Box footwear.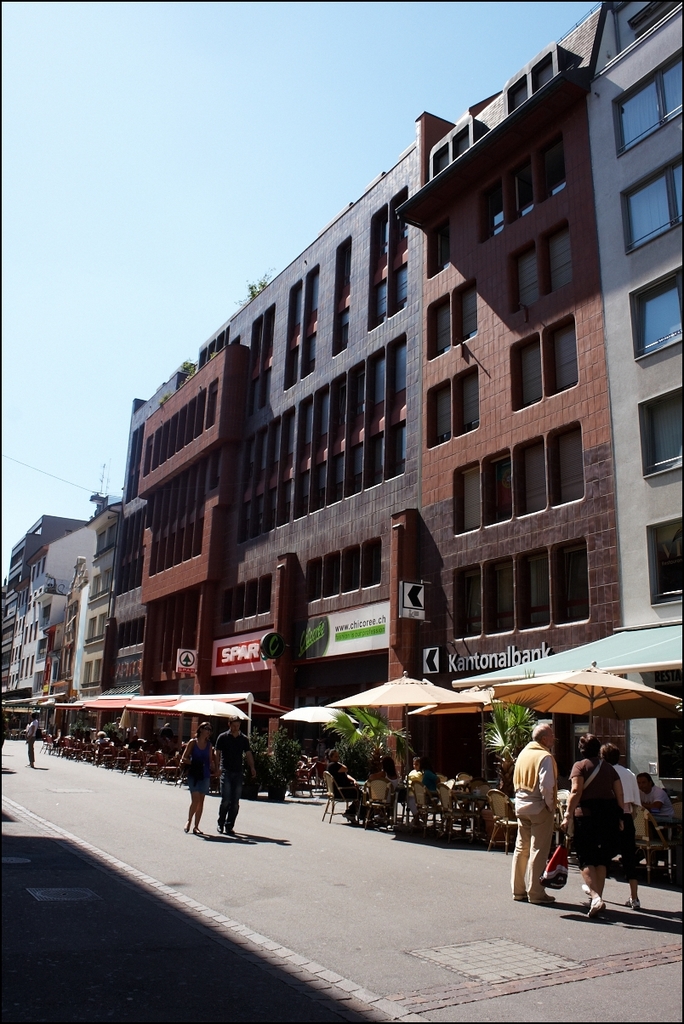
x1=518, y1=891, x2=528, y2=898.
